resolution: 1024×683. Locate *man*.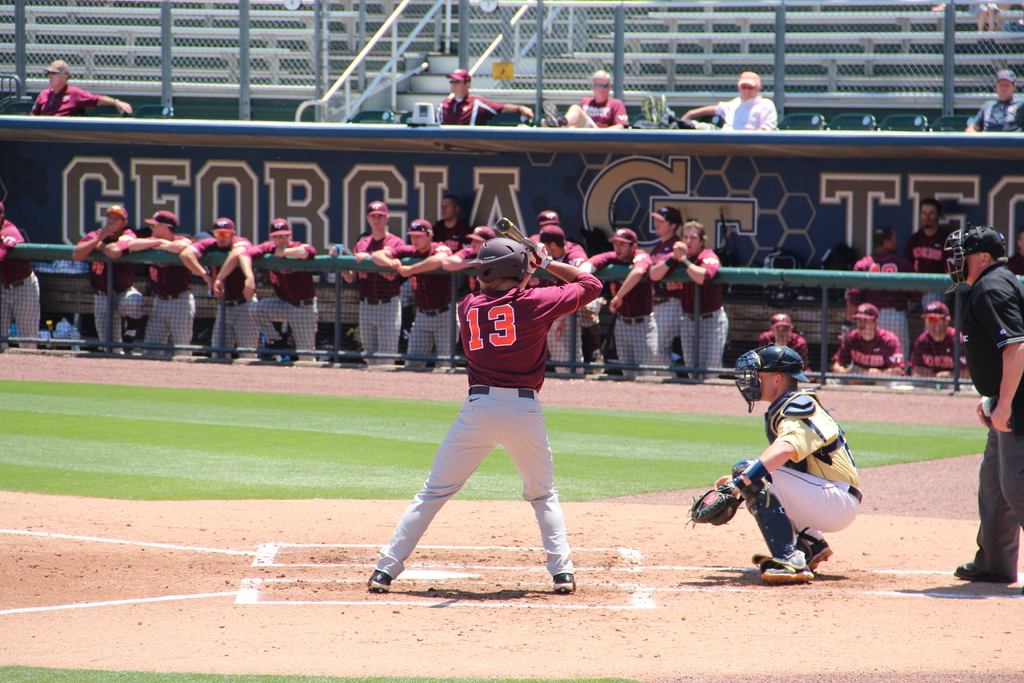
select_region(434, 63, 540, 133).
